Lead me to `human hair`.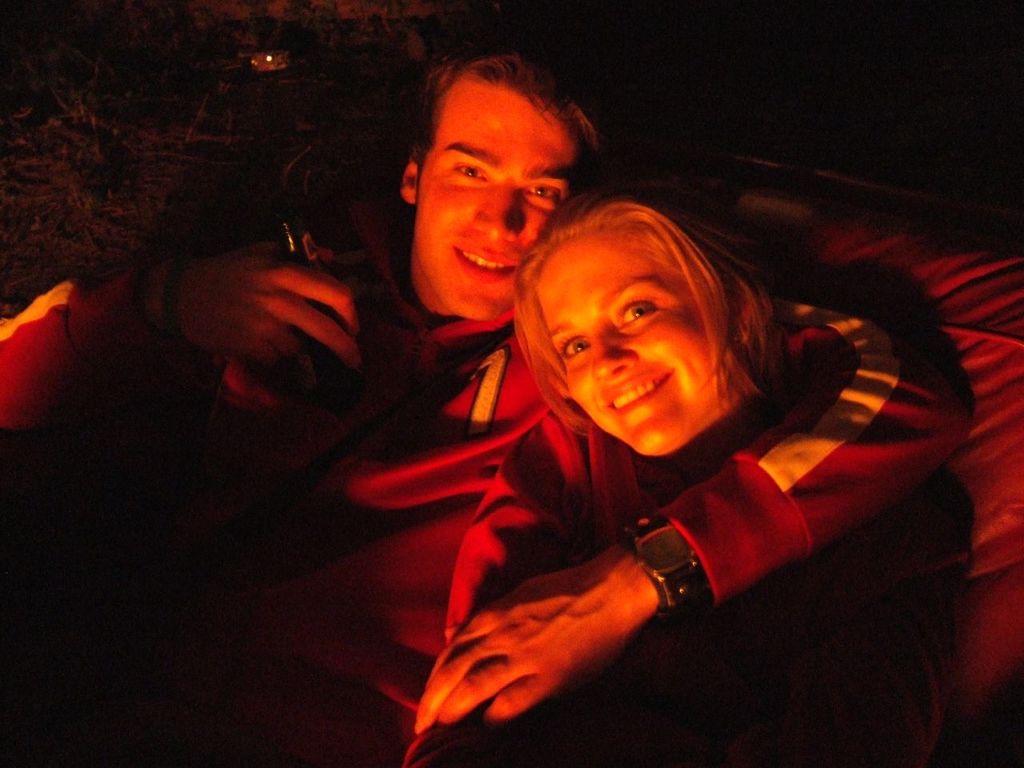
Lead to l=515, t=190, r=782, b=420.
